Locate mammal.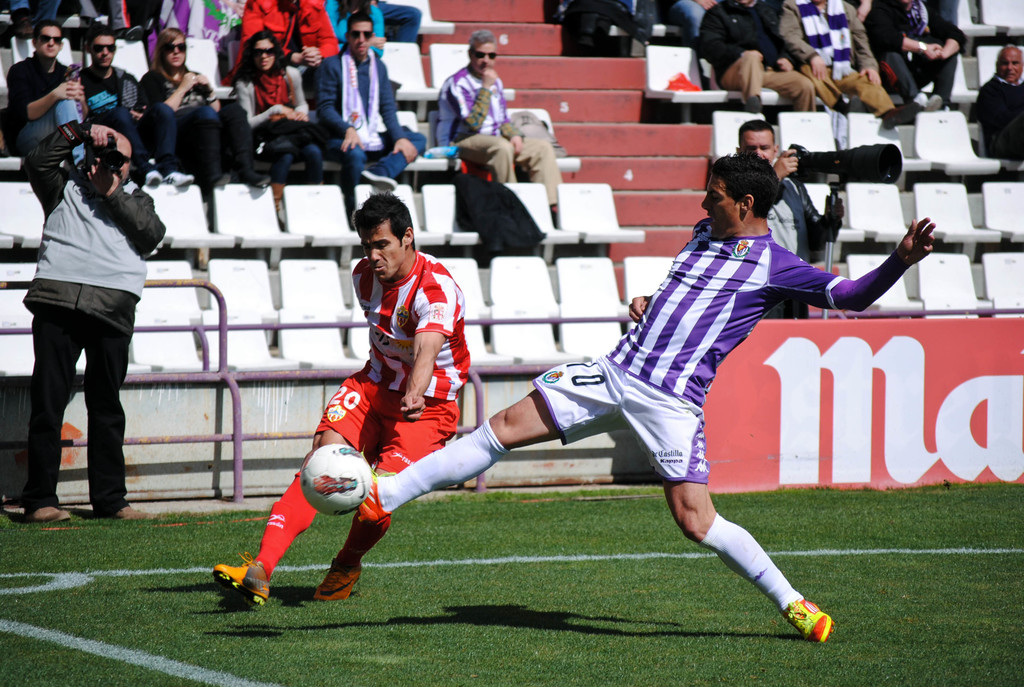
Bounding box: BBox(731, 118, 847, 322).
